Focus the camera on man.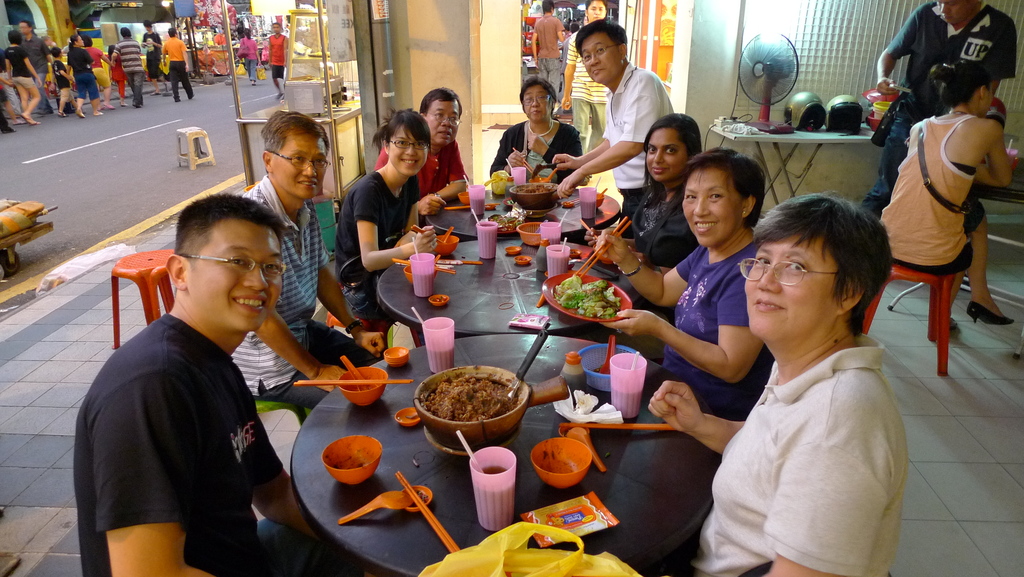
Focus region: (228, 106, 385, 417).
